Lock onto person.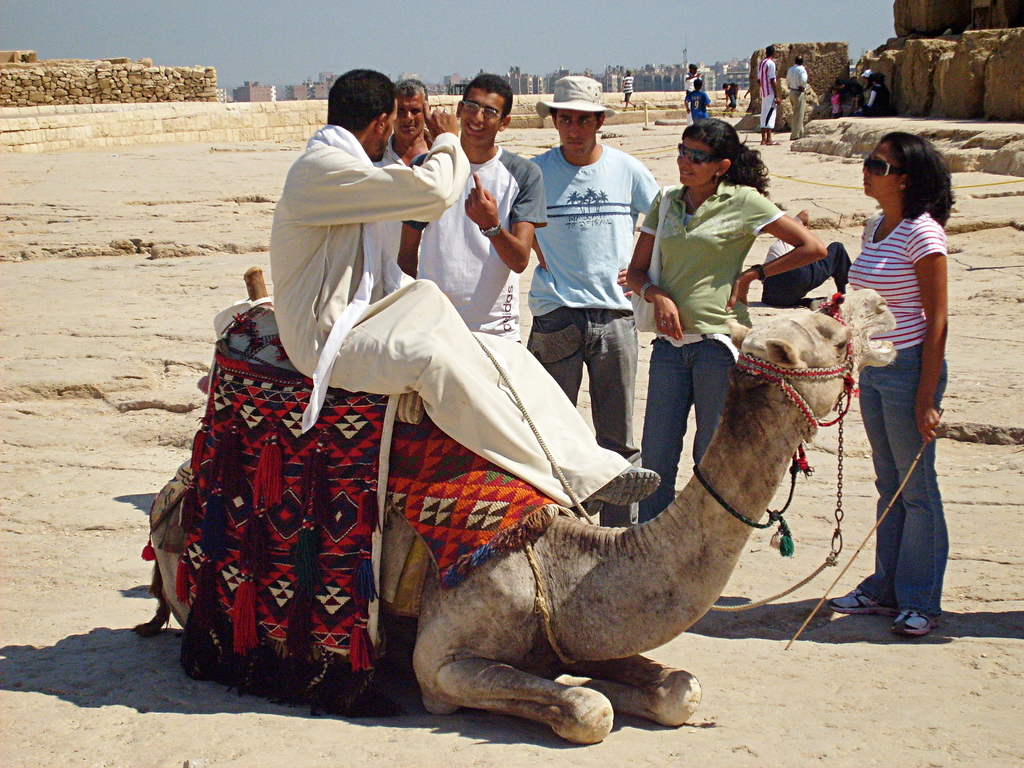
Locked: 718:76:738:114.
